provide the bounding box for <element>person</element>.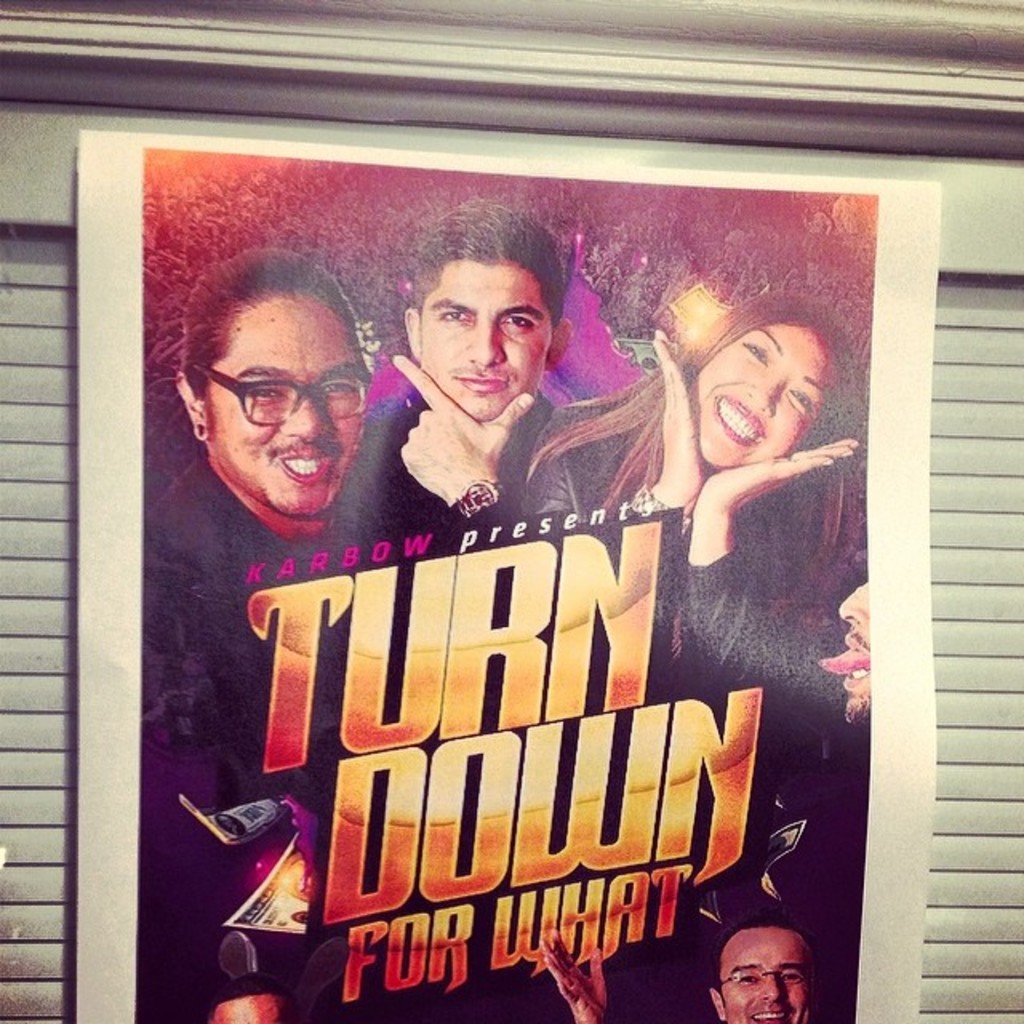
<bbox>819, 578, 870, 733</bbox>.
